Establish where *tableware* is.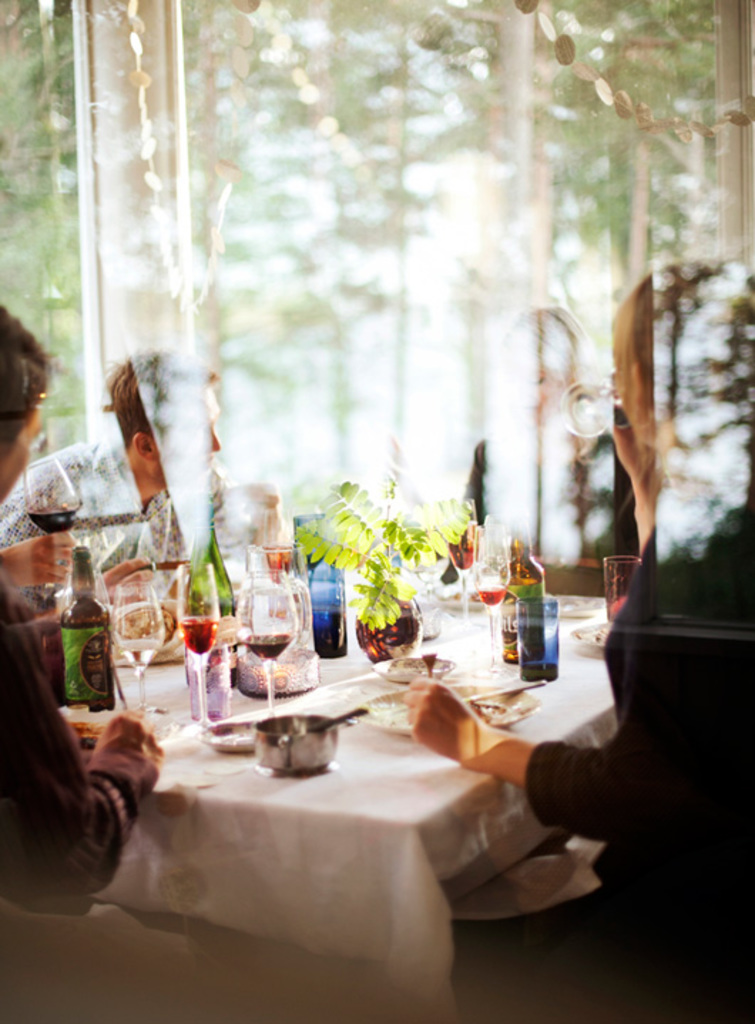
Established at 252/711/338/772.
